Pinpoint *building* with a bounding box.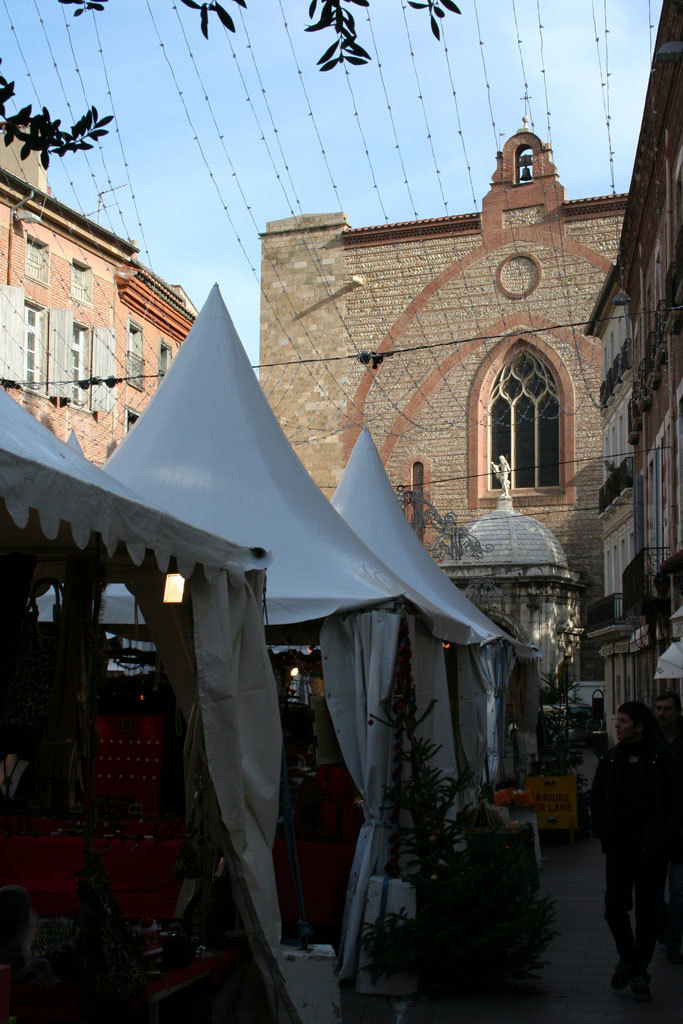
locate(0, 113, 141, 469).
